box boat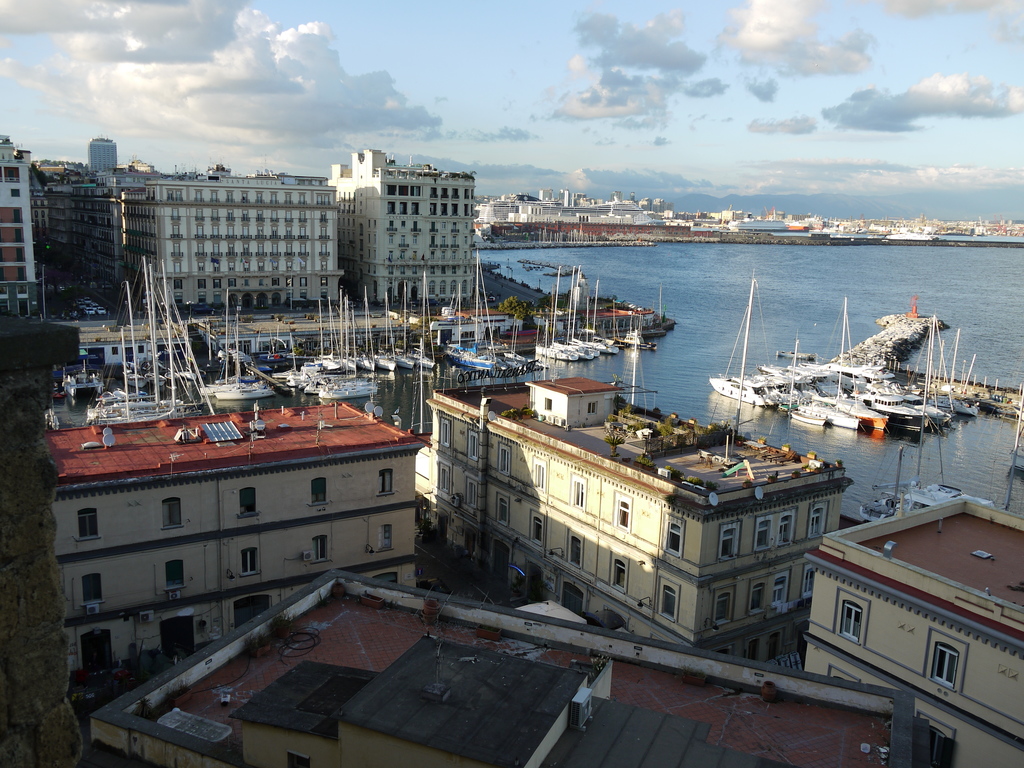
<bbox>858, 377, 925, 442</bbox>
